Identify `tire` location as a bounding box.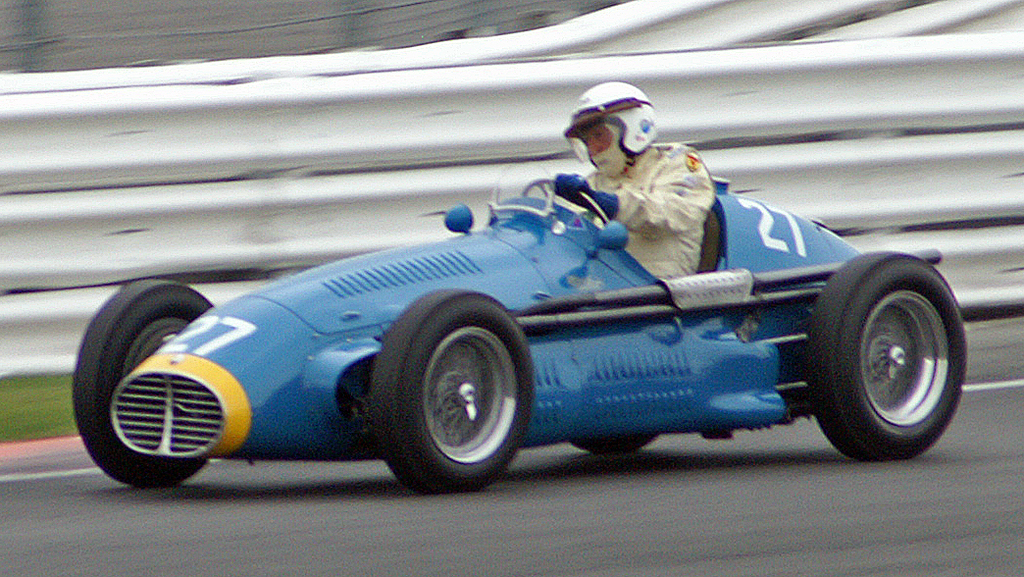
571/433/655/457.
